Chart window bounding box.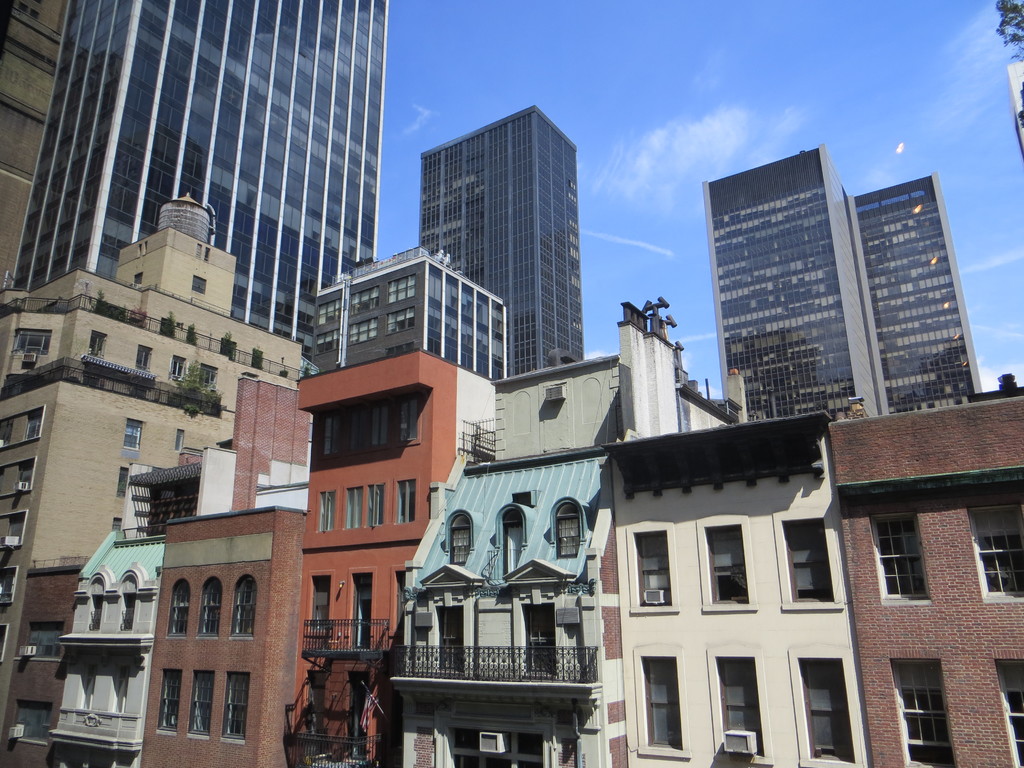
Charted: locate(166, 582, 186, 636).
